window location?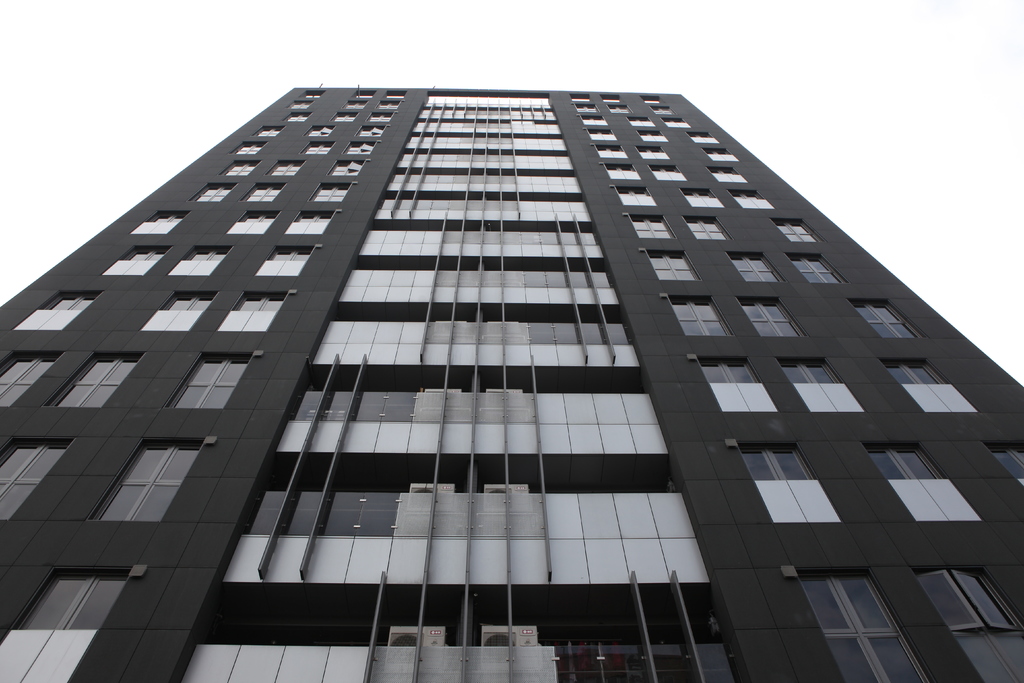
228, 211, 284, 239
